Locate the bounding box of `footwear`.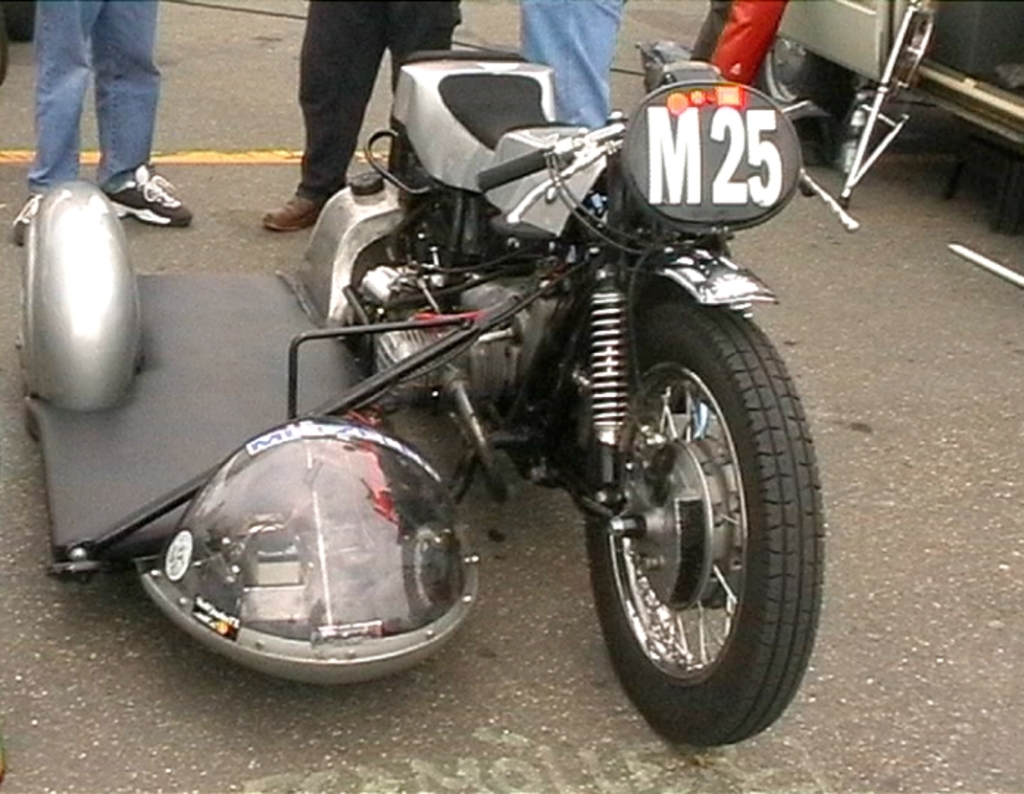
Bounding box: 10, 191, 47, 244.
